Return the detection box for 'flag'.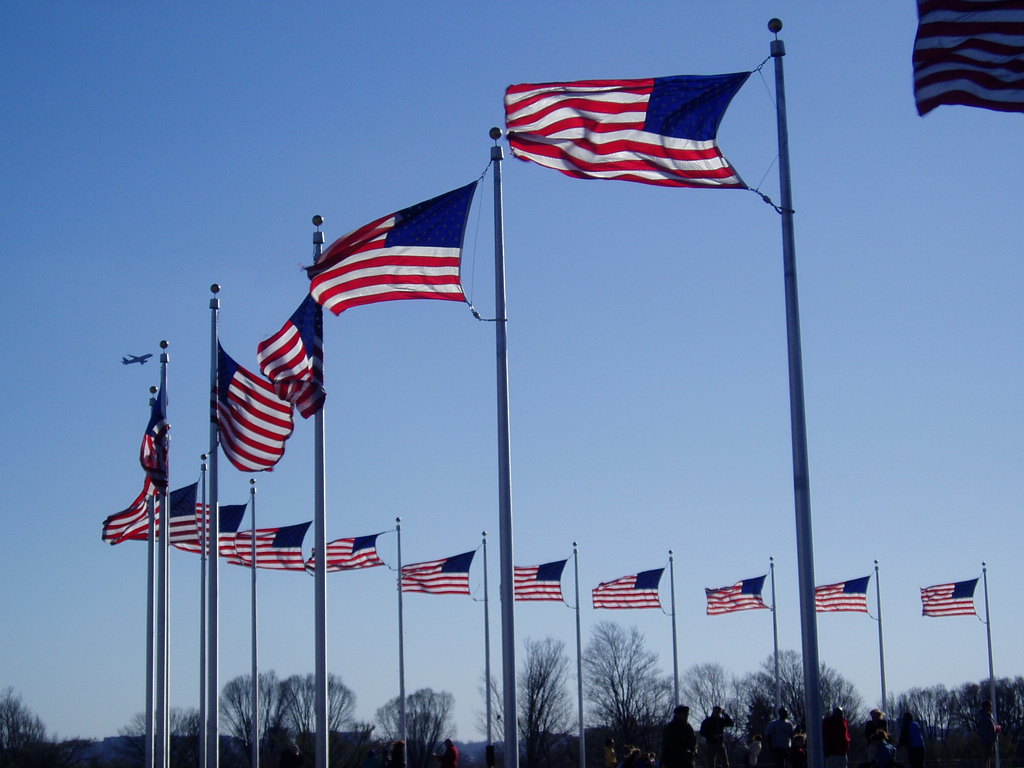
(x1=295, y1=178, x2=477, y2=314).
